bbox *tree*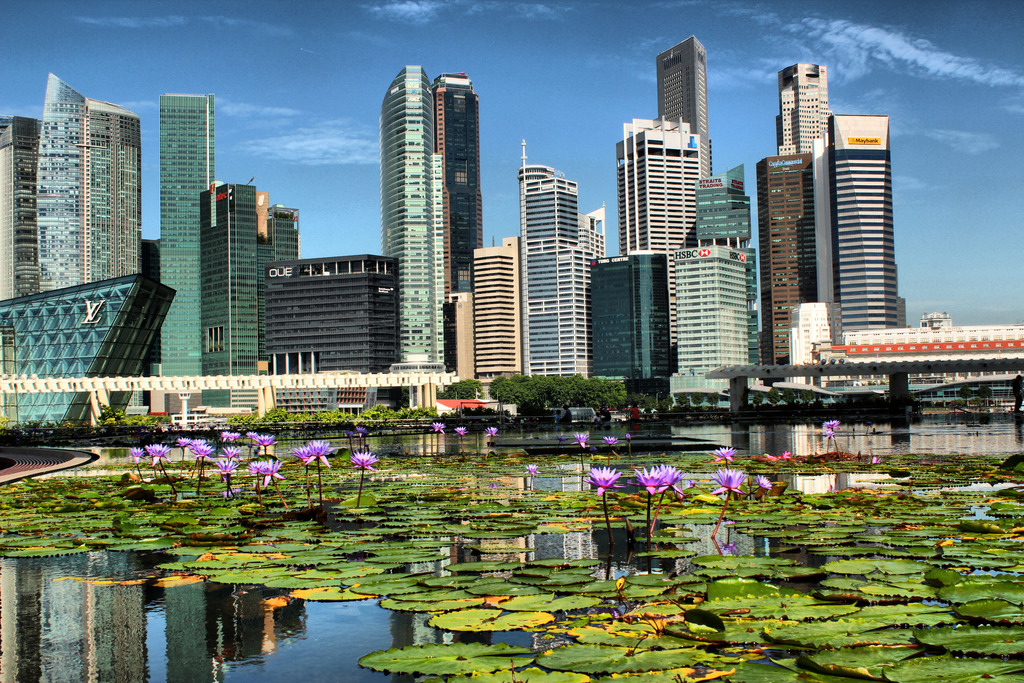
left=813, top=399, right=826, bottom=412
